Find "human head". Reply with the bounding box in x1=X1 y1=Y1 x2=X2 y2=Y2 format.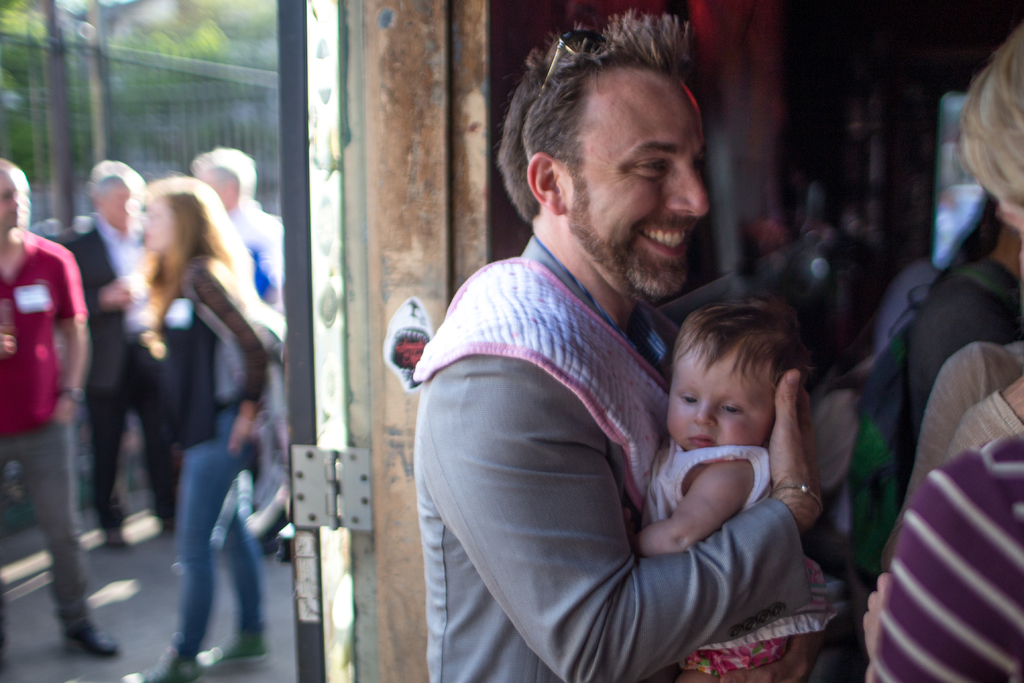
x1=512 y1=24 x2=732 y2=295.
